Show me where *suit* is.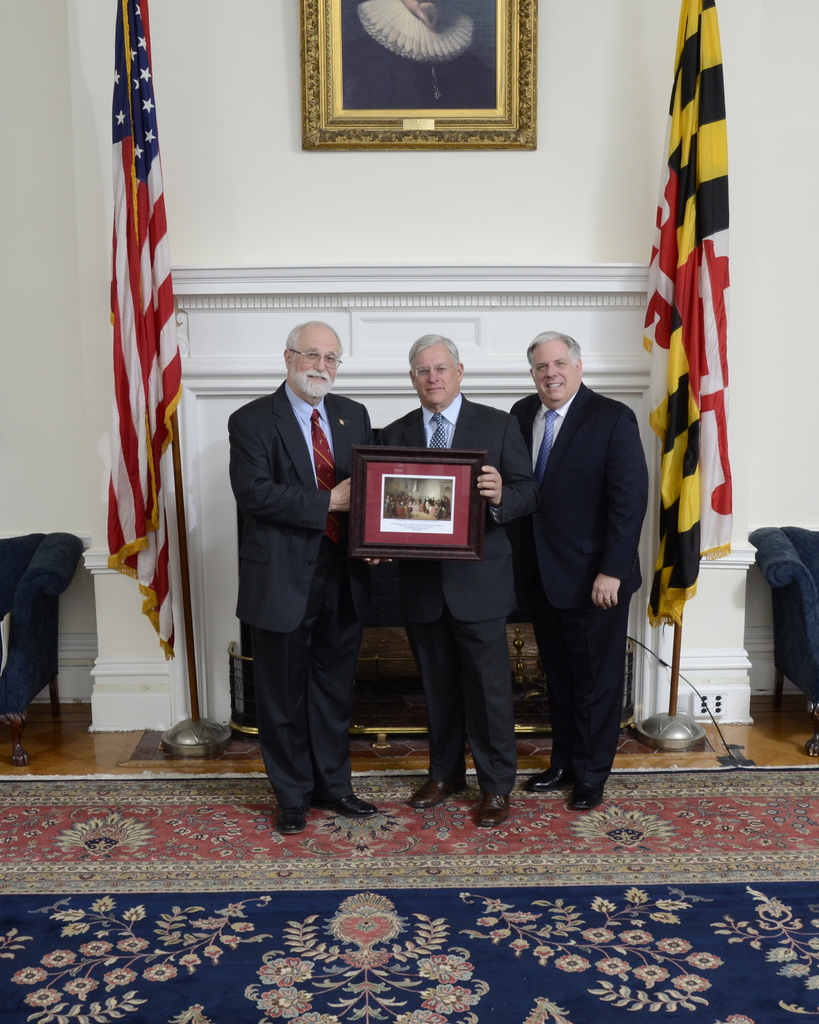
*suit* is at (490,296,652,792).
